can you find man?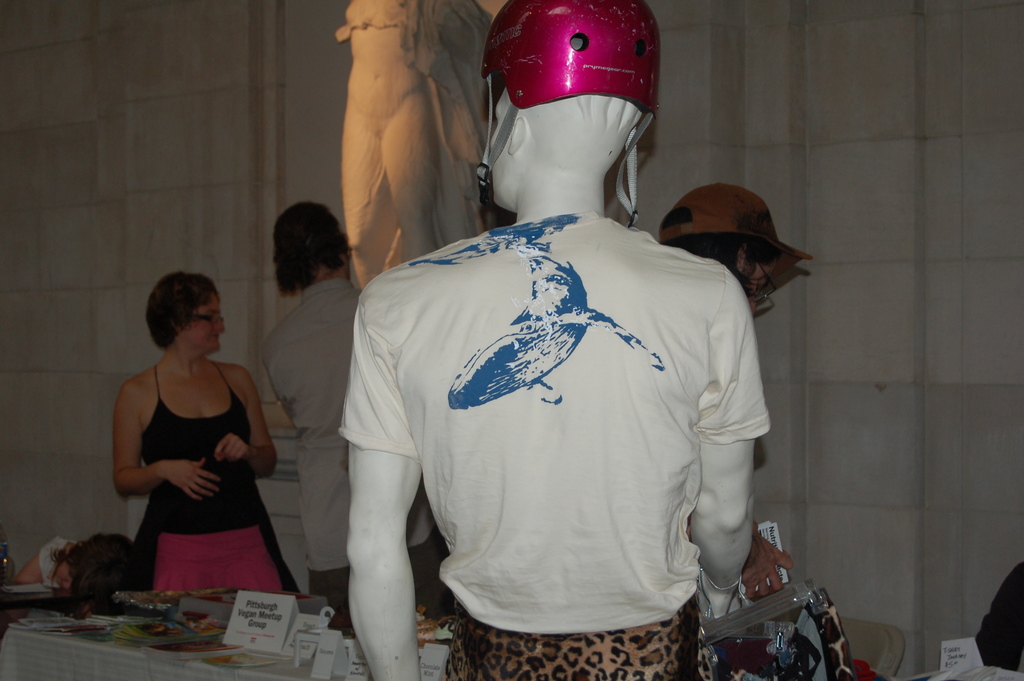
Yes, bounding box: rect(289, 44, 819, 680).
